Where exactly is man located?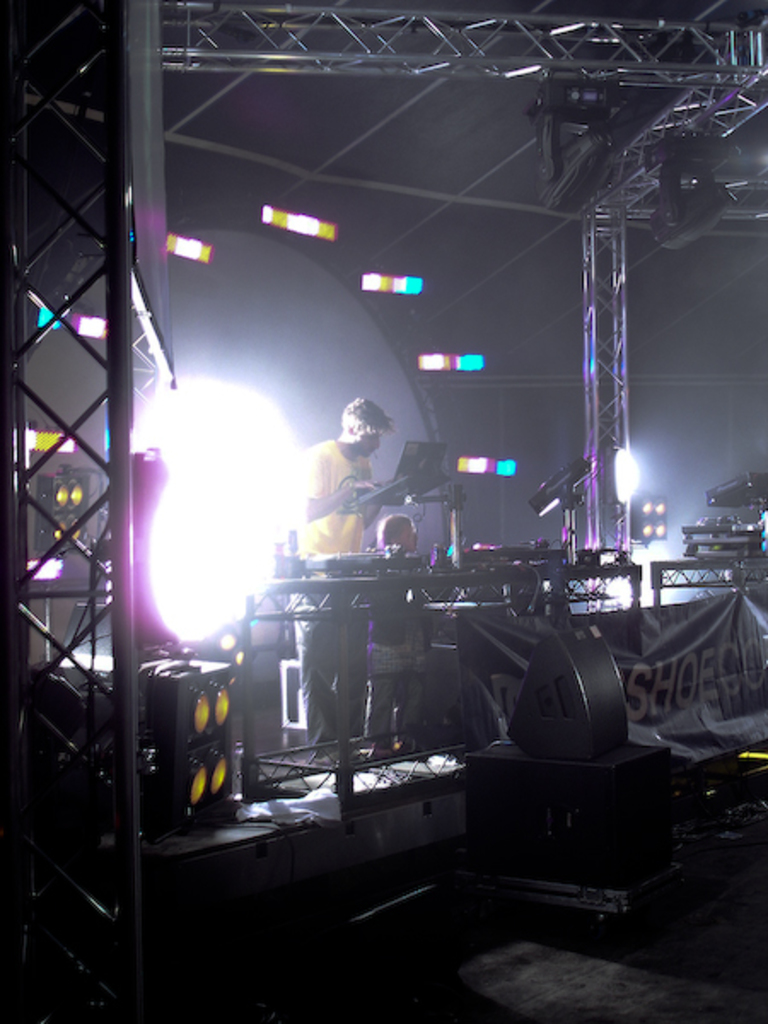
Its bounding box is [left=278, top=396, right=394, bottom=749].
